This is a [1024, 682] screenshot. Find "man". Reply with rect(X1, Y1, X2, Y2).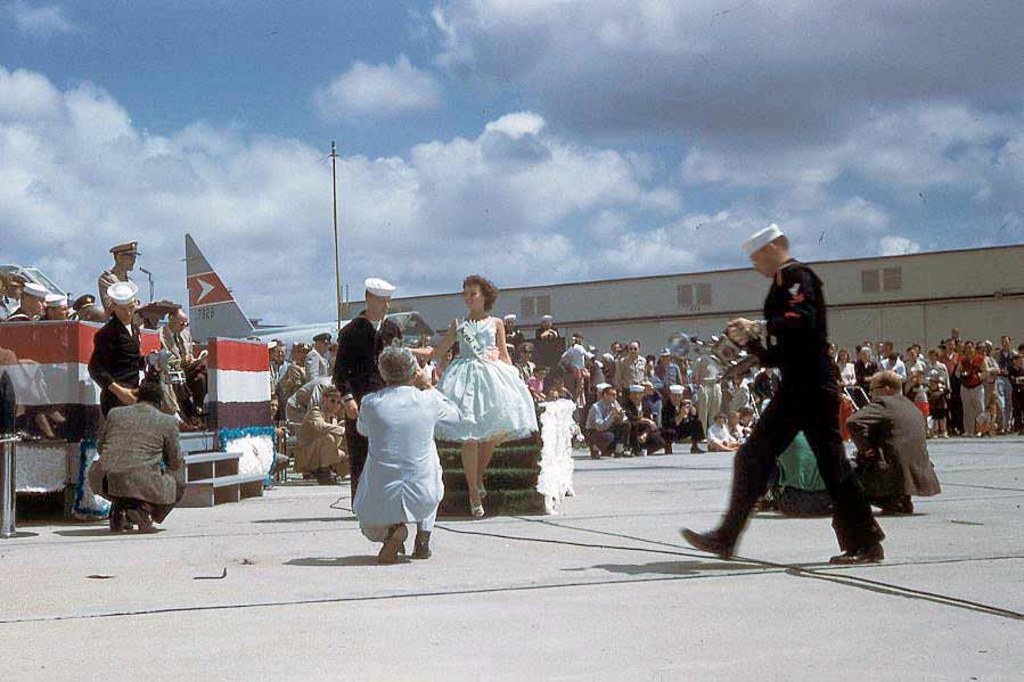
rect(300, 330, 333, 378).
